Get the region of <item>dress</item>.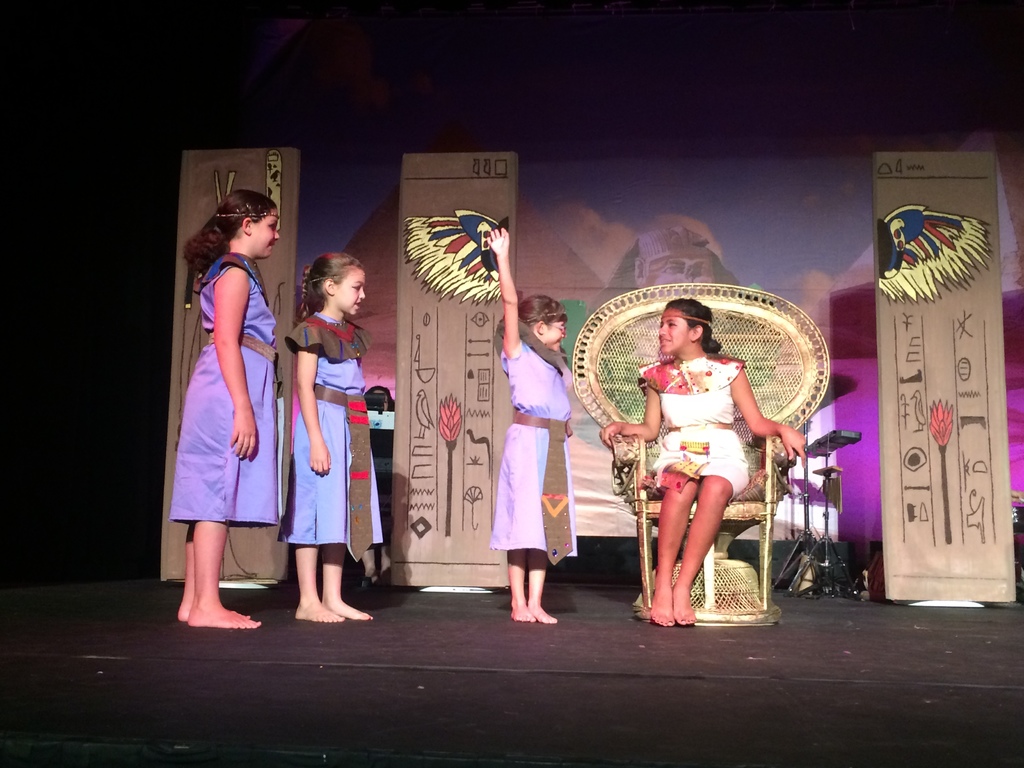
170, 252, 283, 526.
